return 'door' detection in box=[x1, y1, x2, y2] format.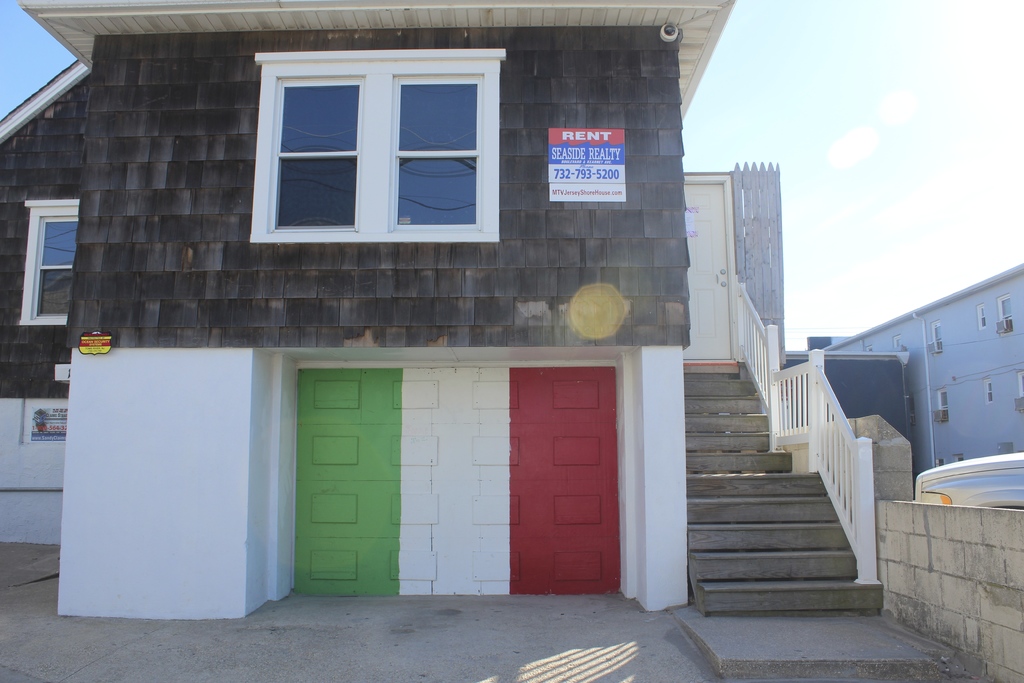
box=[680, 183, 738, 361].
